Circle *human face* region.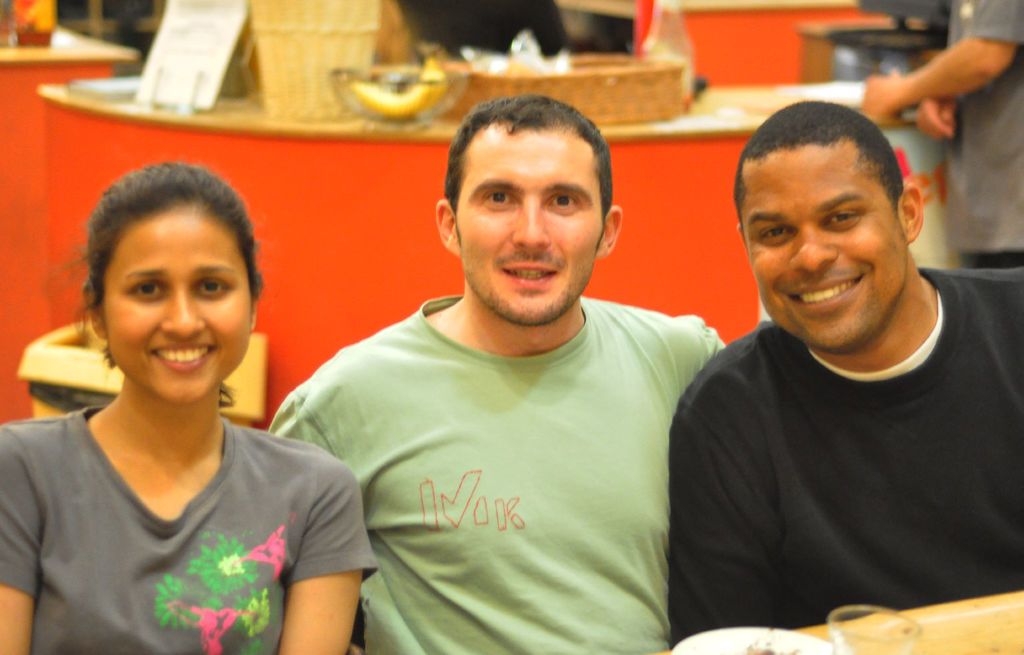
Region: detection(102, 212, 250, 407).
